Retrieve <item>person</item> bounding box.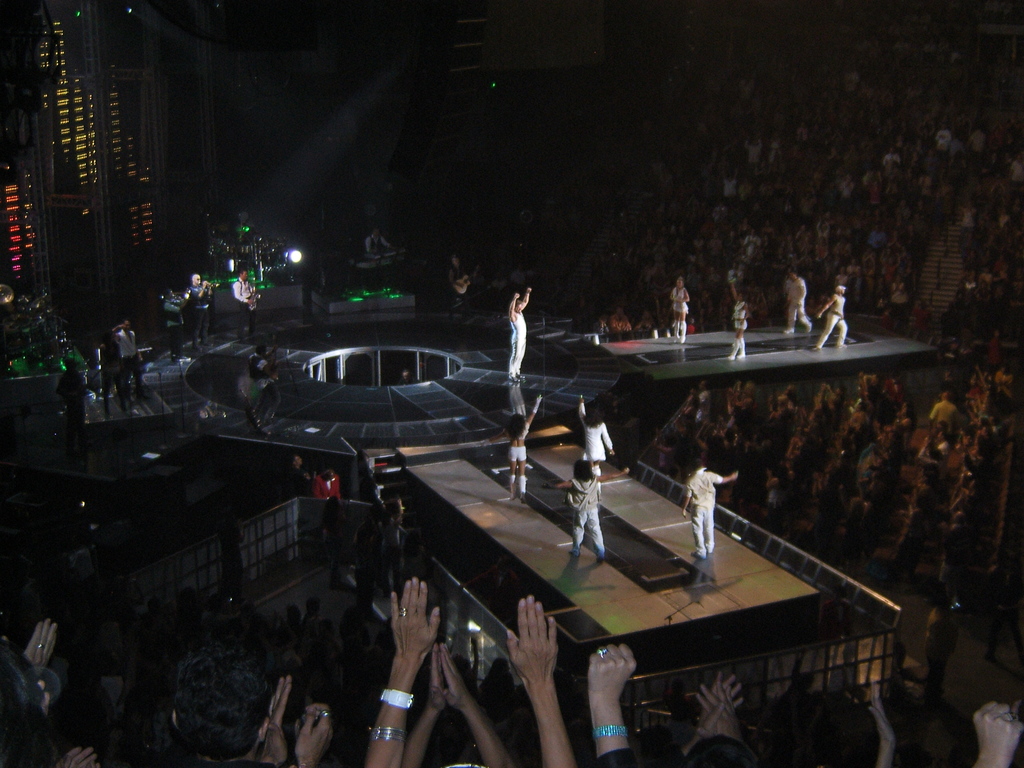
Bounding box: bbox(817, 286, 847, 351).
